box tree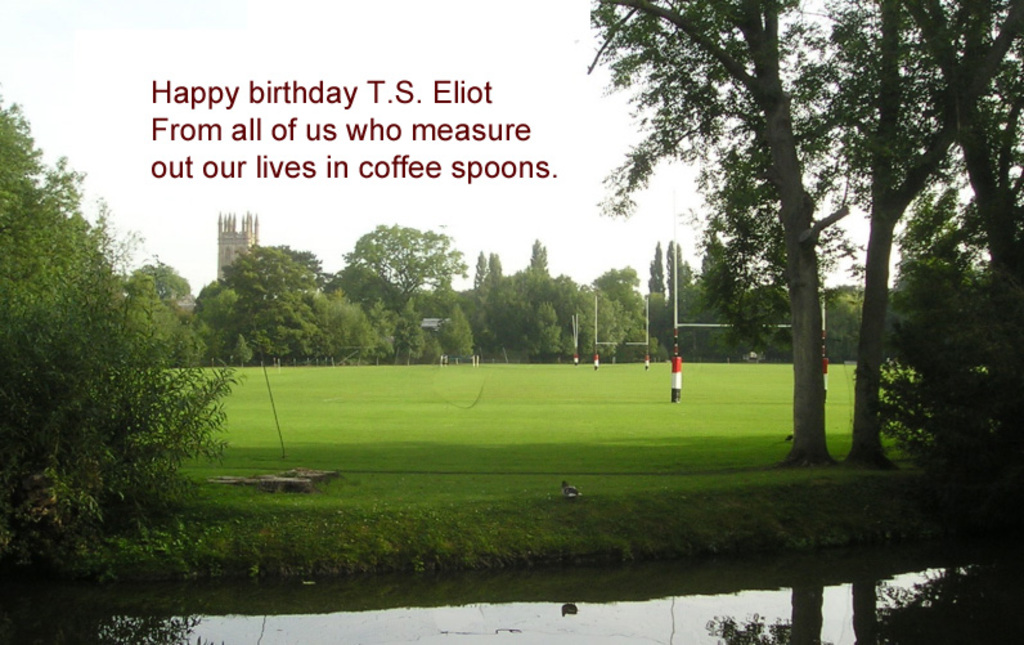
(x1=340, y1=210, x2=480, y2=366)
